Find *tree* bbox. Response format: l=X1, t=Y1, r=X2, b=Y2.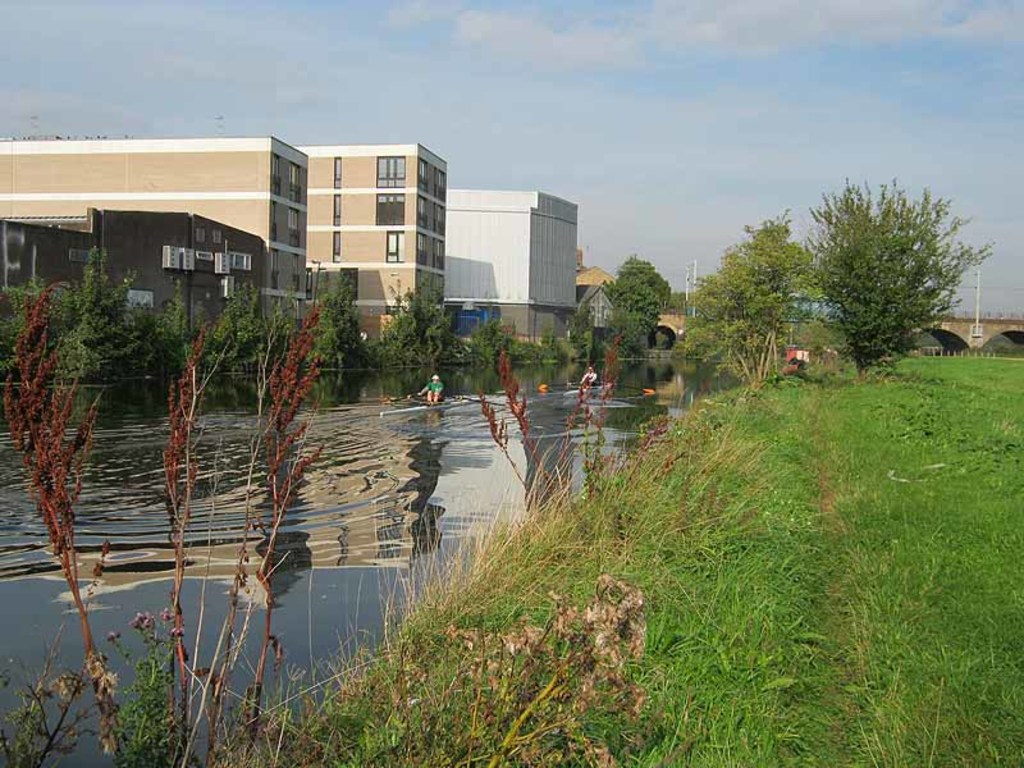
l=168, t=287, r=268, b=403.
